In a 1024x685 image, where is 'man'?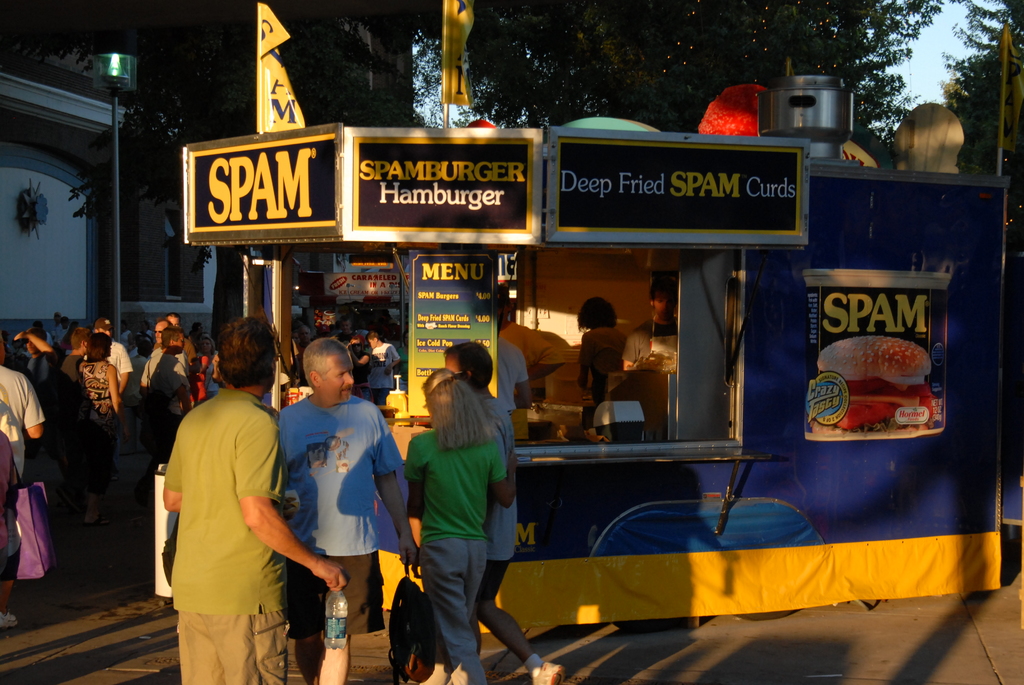
BBox(158, 327, 322, 676).
